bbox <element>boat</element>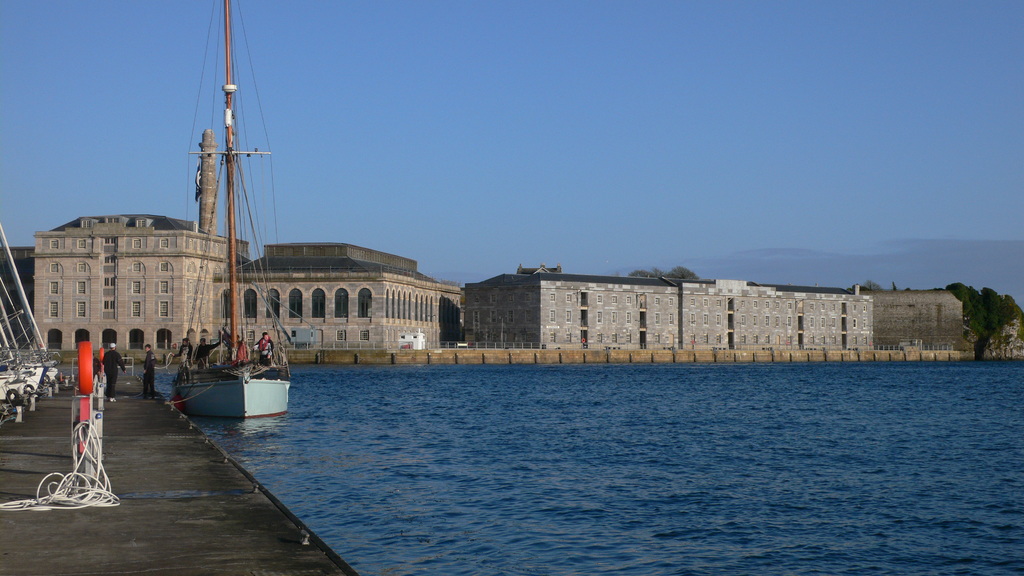
left=0, top=208, right=58, bottom=385
